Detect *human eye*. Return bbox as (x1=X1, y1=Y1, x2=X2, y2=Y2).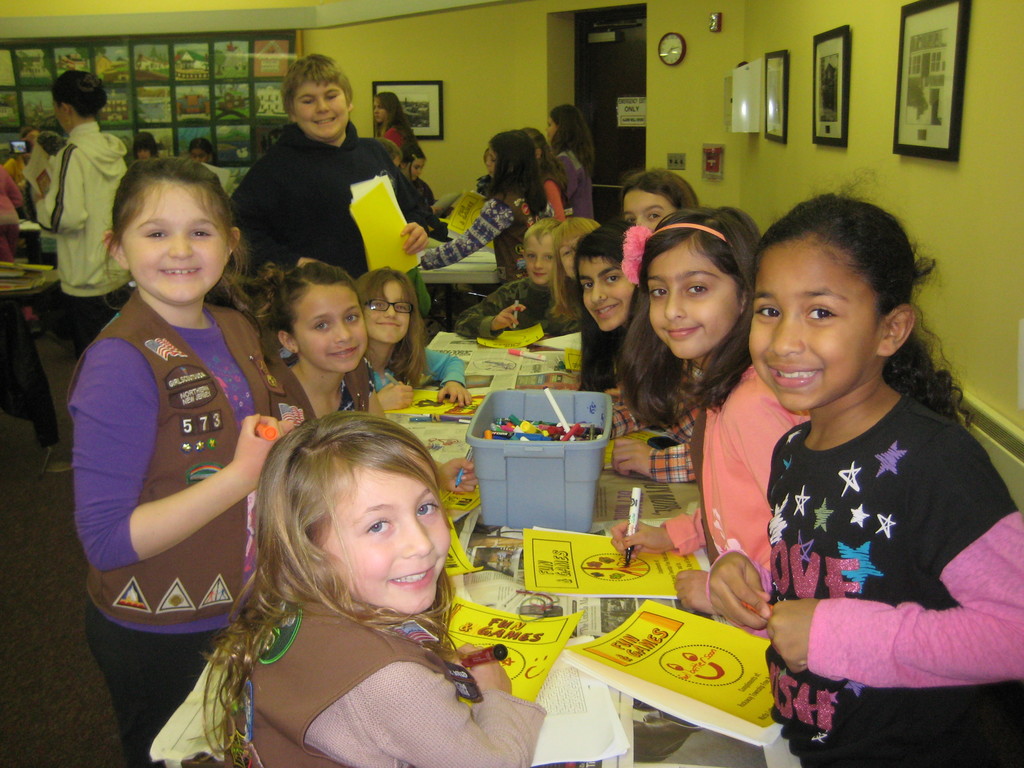
(x1=752, y1=303, x2=783, y2=321).
